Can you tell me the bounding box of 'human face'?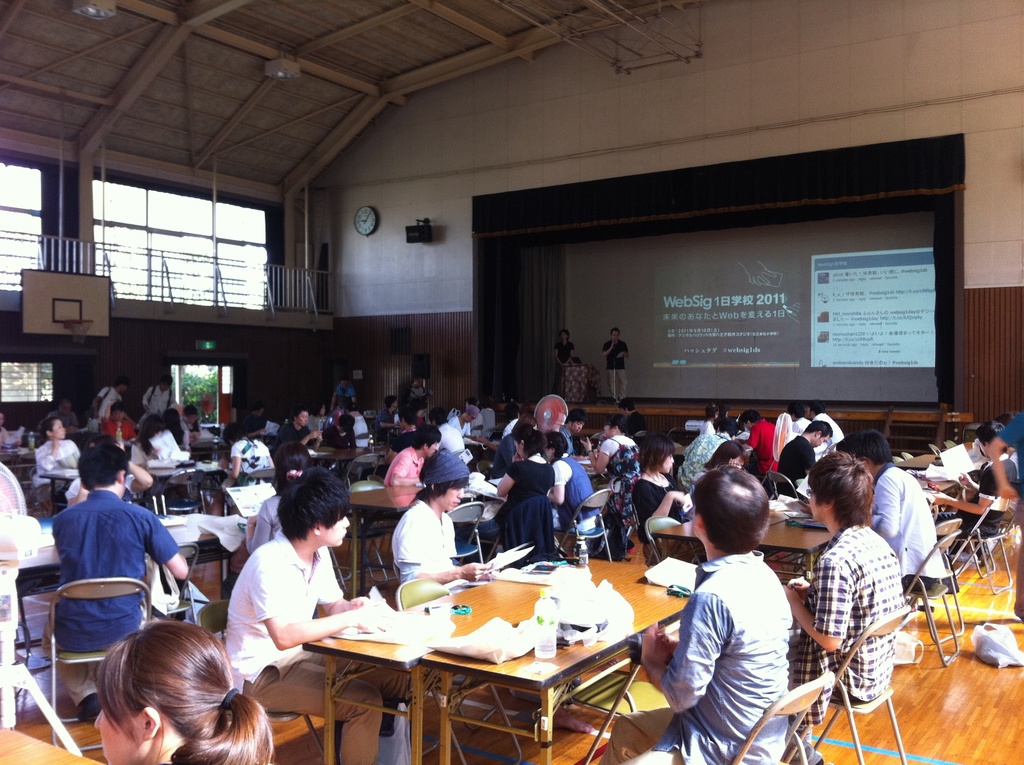
x1=662 y1=454 x2=675 y2=474.
